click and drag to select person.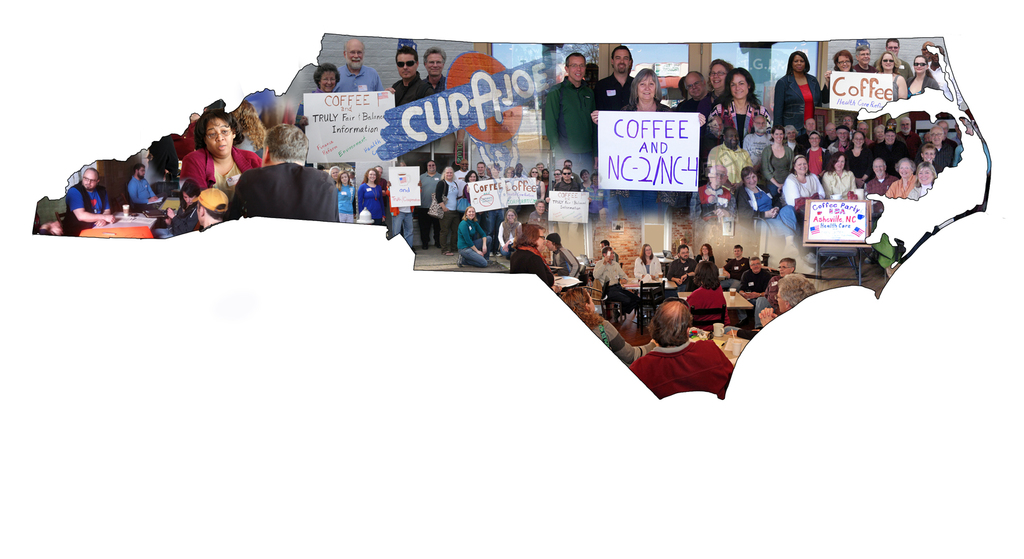
Selection: x1=773, y1=50, x2=821, y2=133.
